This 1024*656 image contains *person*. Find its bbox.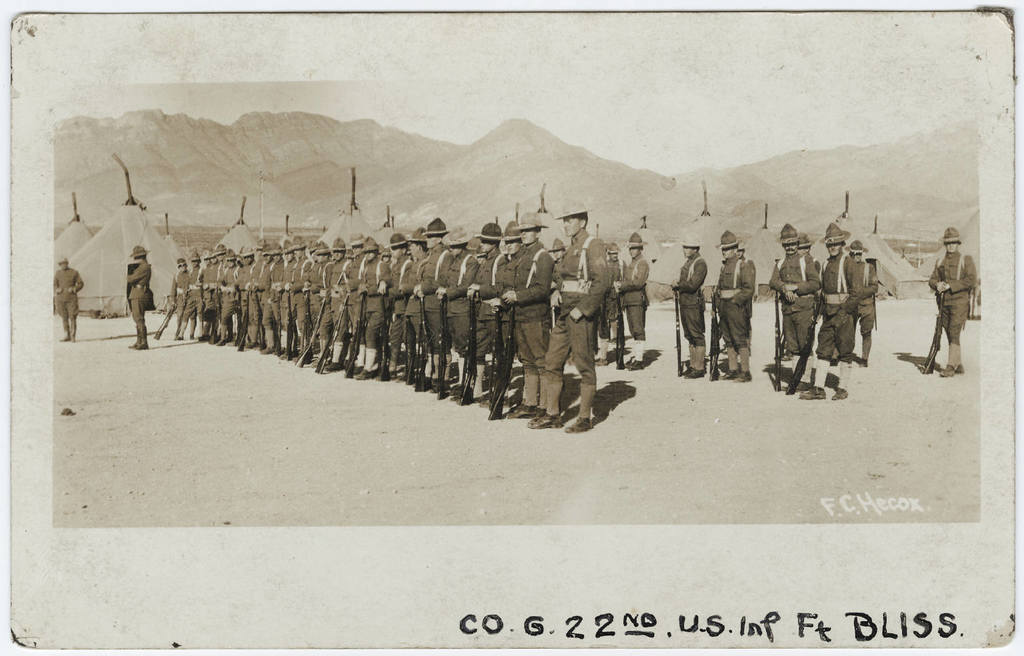
[x1=125, y1=248, x2=155, y2=343].
